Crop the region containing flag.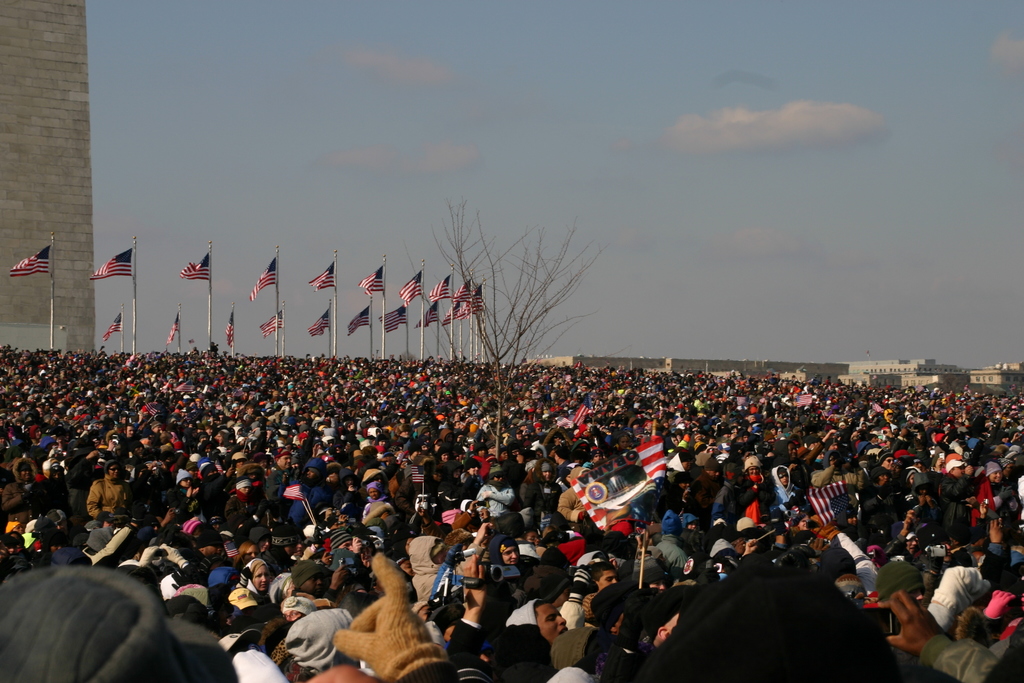
Crop region: 440 310 457 325.
